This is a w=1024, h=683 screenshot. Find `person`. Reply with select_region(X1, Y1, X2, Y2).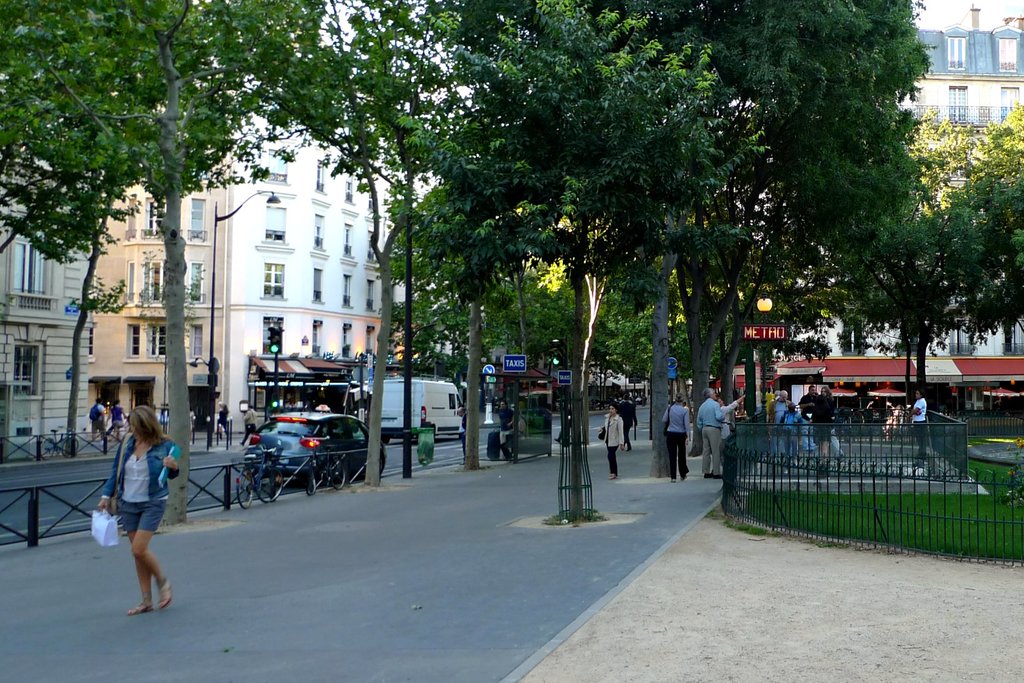
select_region(216, 402, 229, 437).
